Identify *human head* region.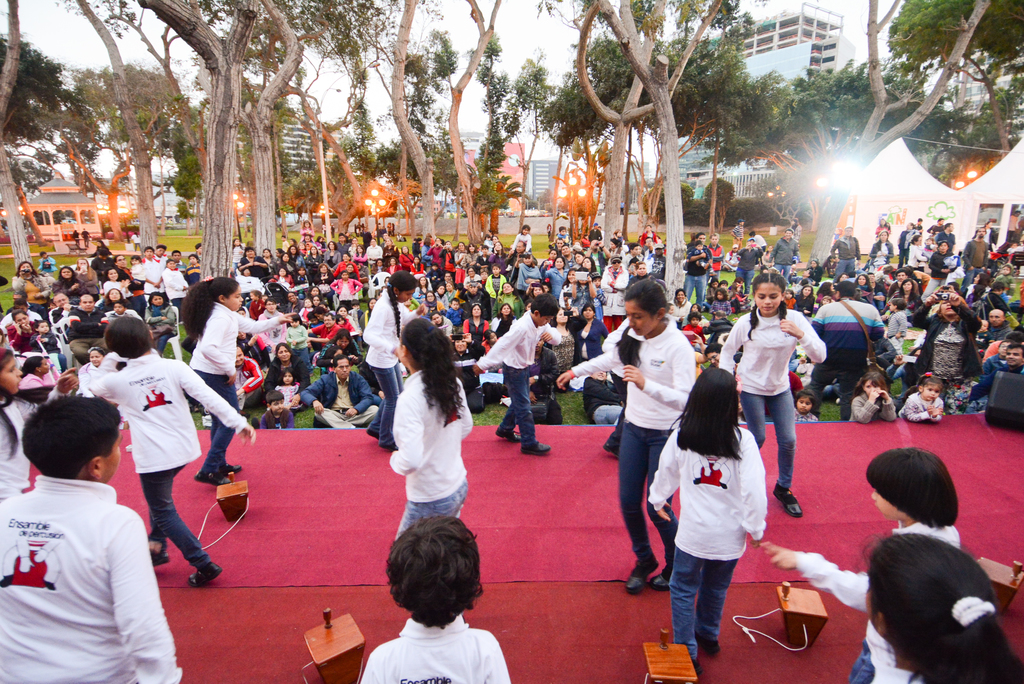
Region: region(398, 319, 453, 365).
